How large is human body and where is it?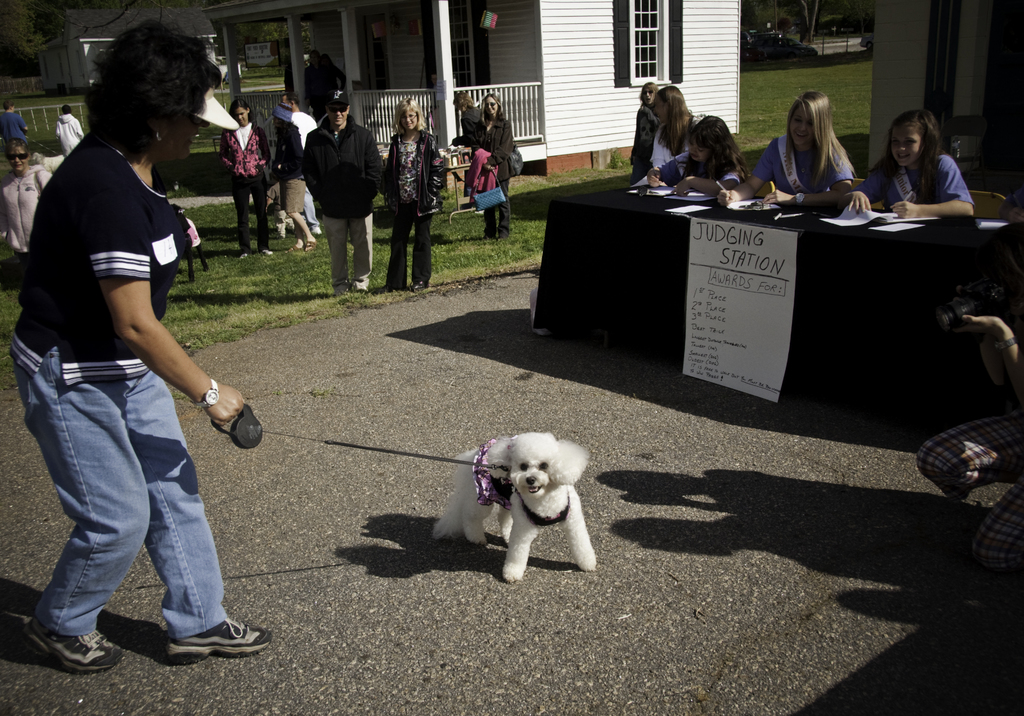
Bounding box: locate(387, 131, 440, 290).
